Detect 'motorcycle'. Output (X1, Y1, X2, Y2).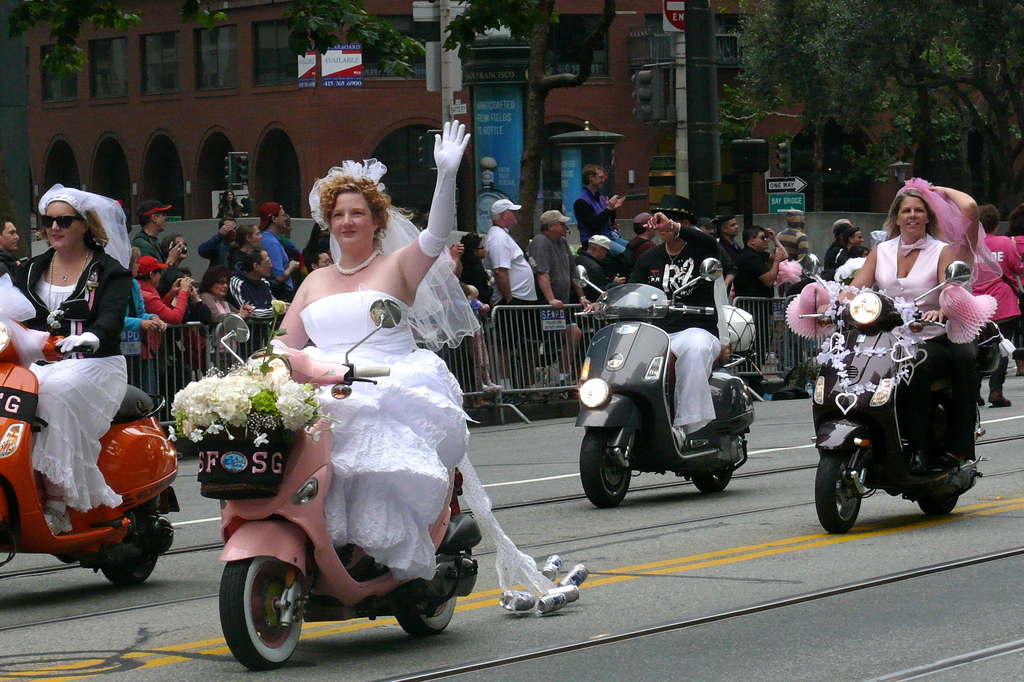
(569, 277, 764, 514).
